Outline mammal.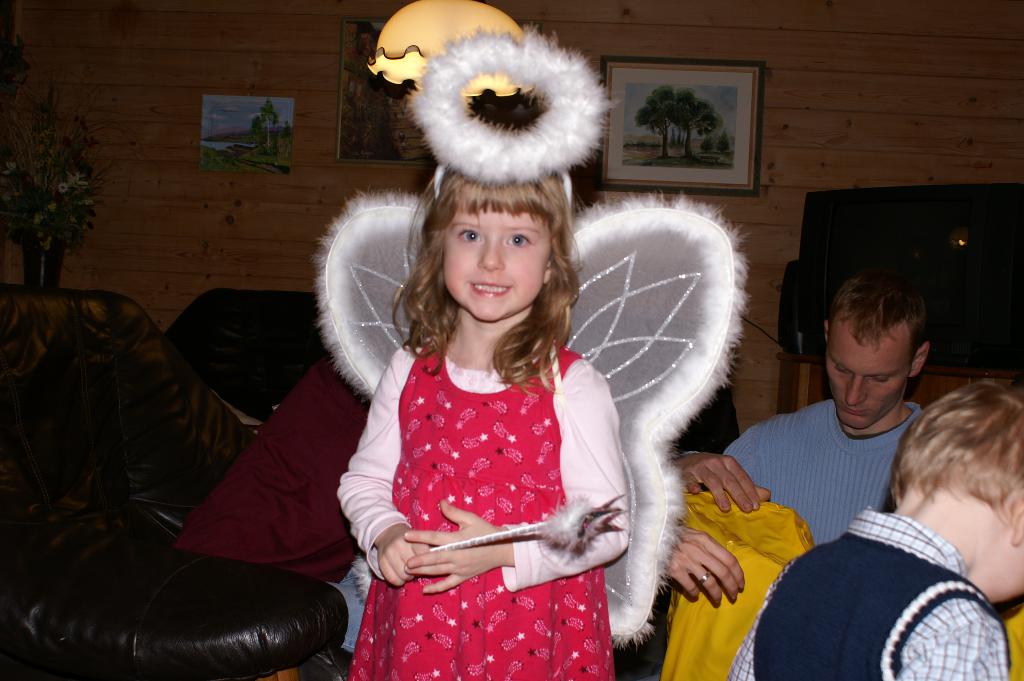
Outline: left=729, top=388, right=1023, bottom=680.
